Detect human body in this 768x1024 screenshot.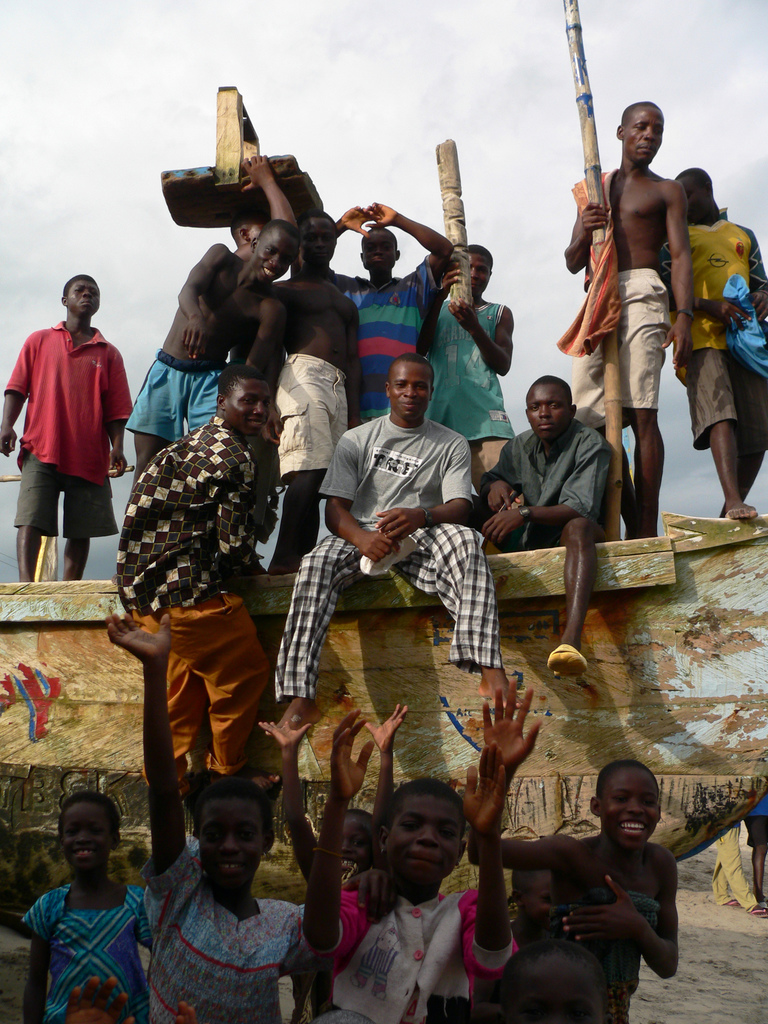
Detection: BBox(560, 97, 686, 538).
